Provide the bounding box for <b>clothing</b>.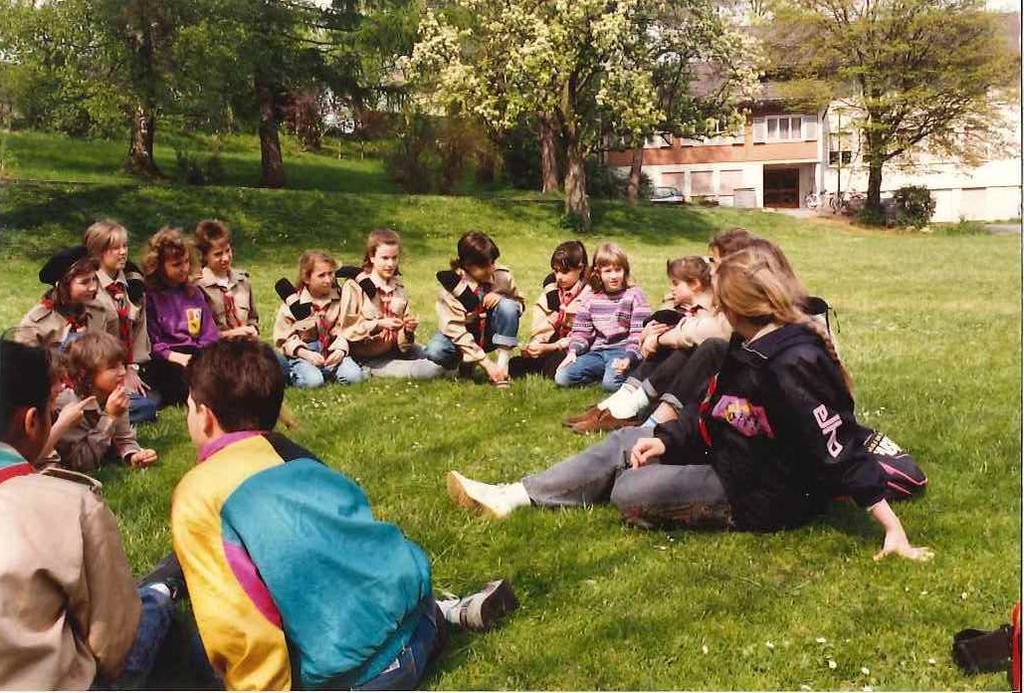
l=41, t=382, r=141, b=477.
